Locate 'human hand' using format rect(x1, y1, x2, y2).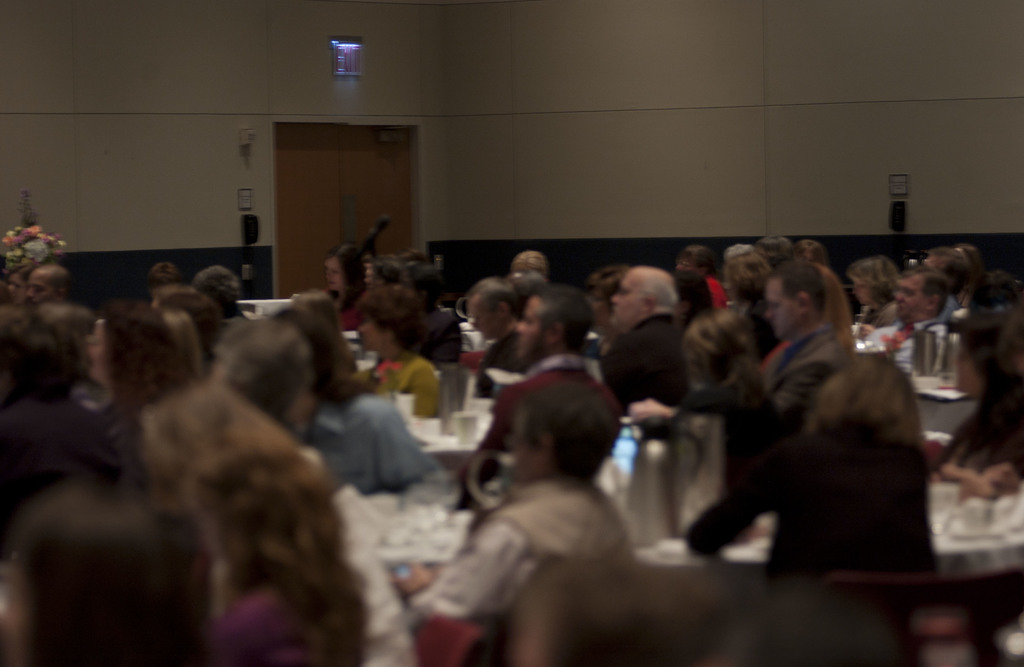
rect(632, 398, 671, 425).
